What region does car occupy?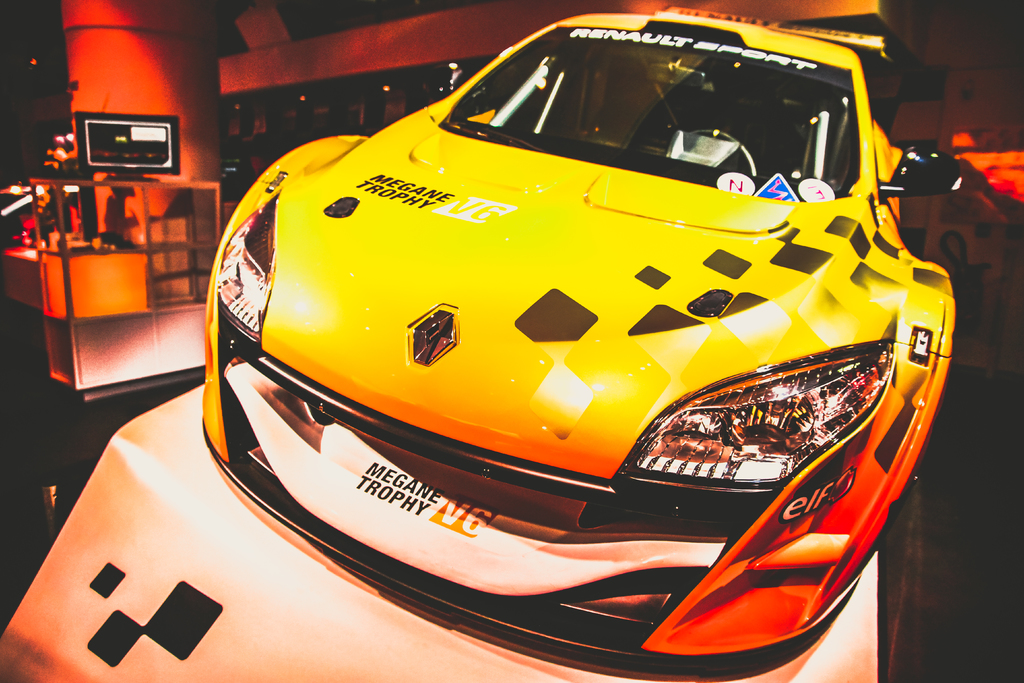
bbox(202, 6, 964, 679).
